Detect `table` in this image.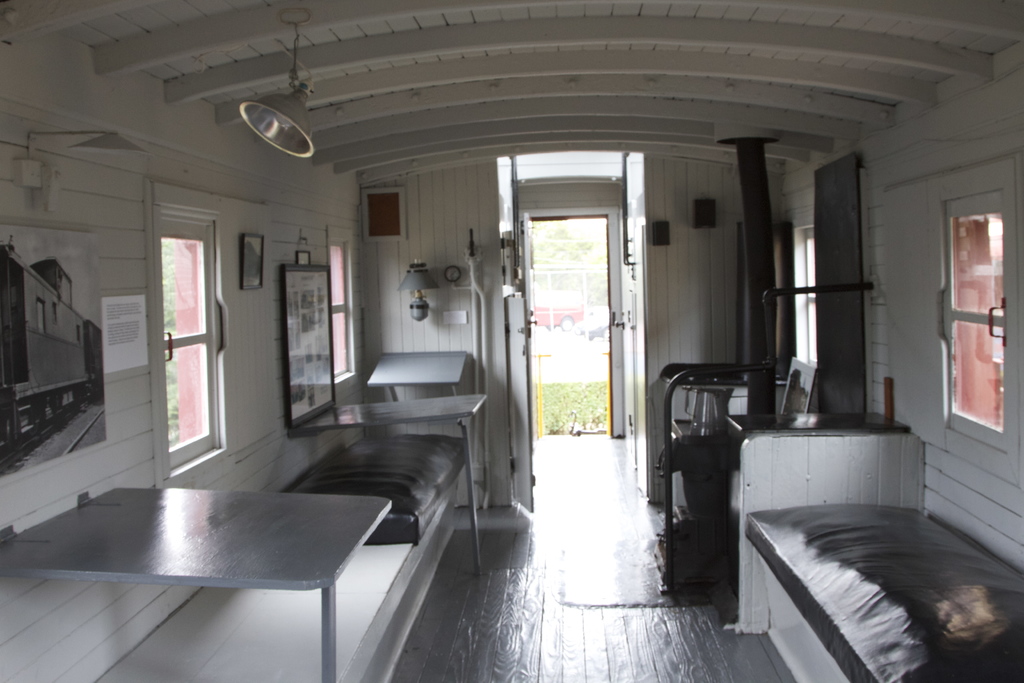
Detection: 18:472:412:654.
